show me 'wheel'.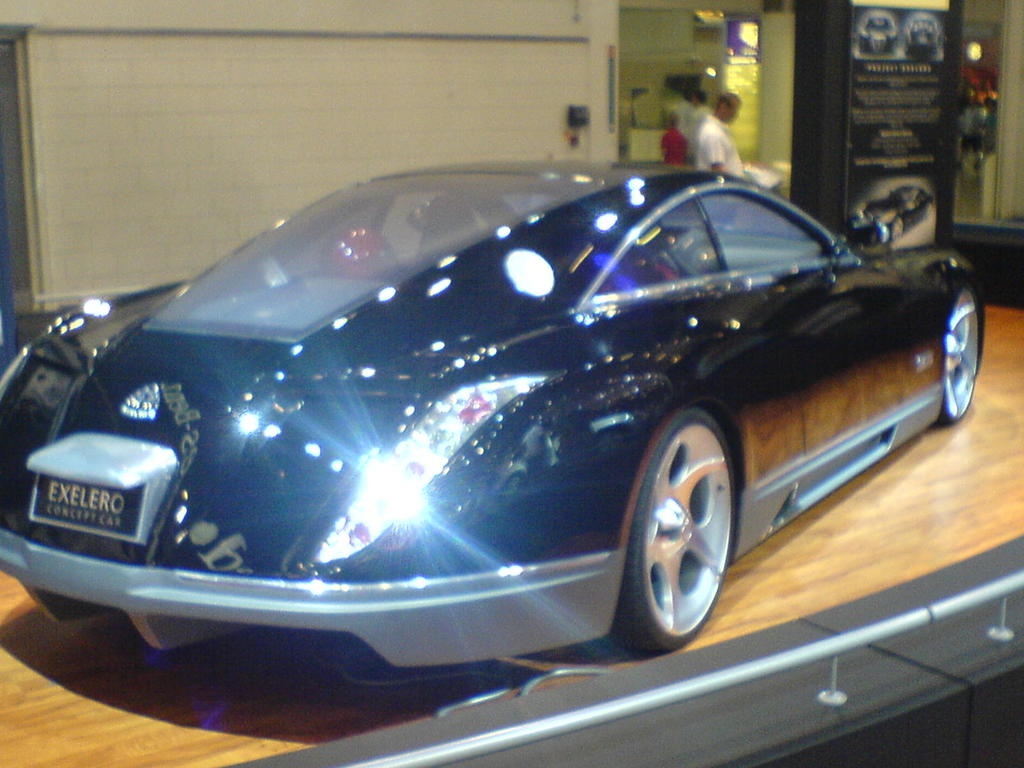
'wheel' is here: detection(932, 280, 981, 426).
